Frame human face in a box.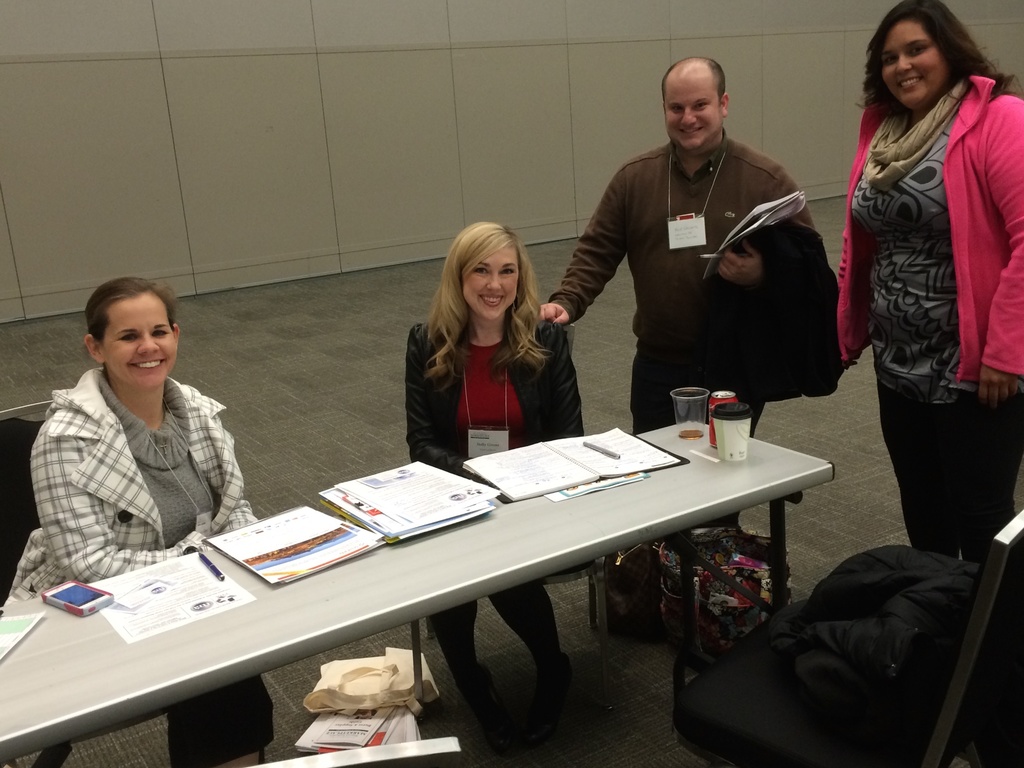
x1=664 y1=72 x2=722 y2=151.
